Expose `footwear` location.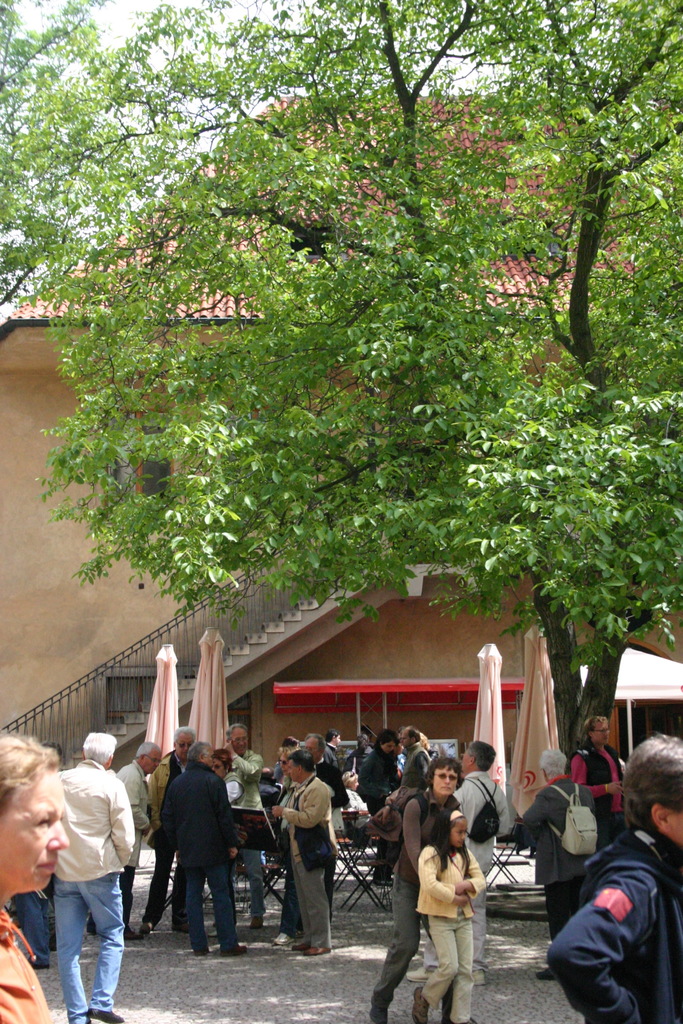
Exposed at pyautogui.locateOnScreen(413, 986, 431, 1023).
